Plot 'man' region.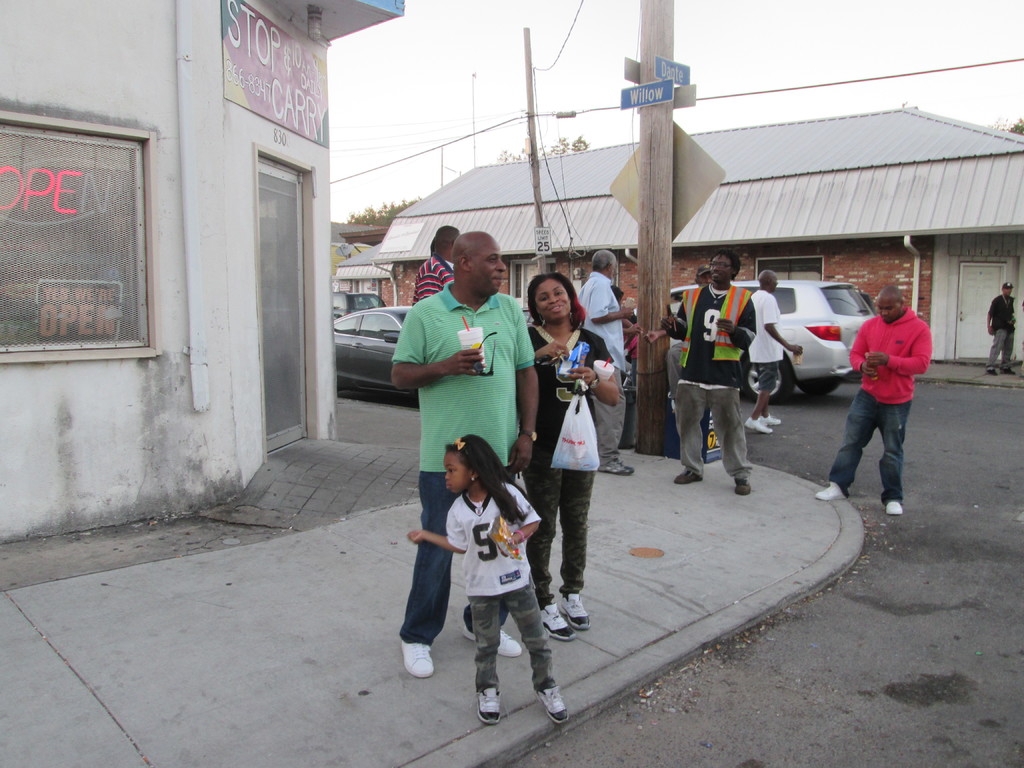
Plotted at 659:245:759:494.
